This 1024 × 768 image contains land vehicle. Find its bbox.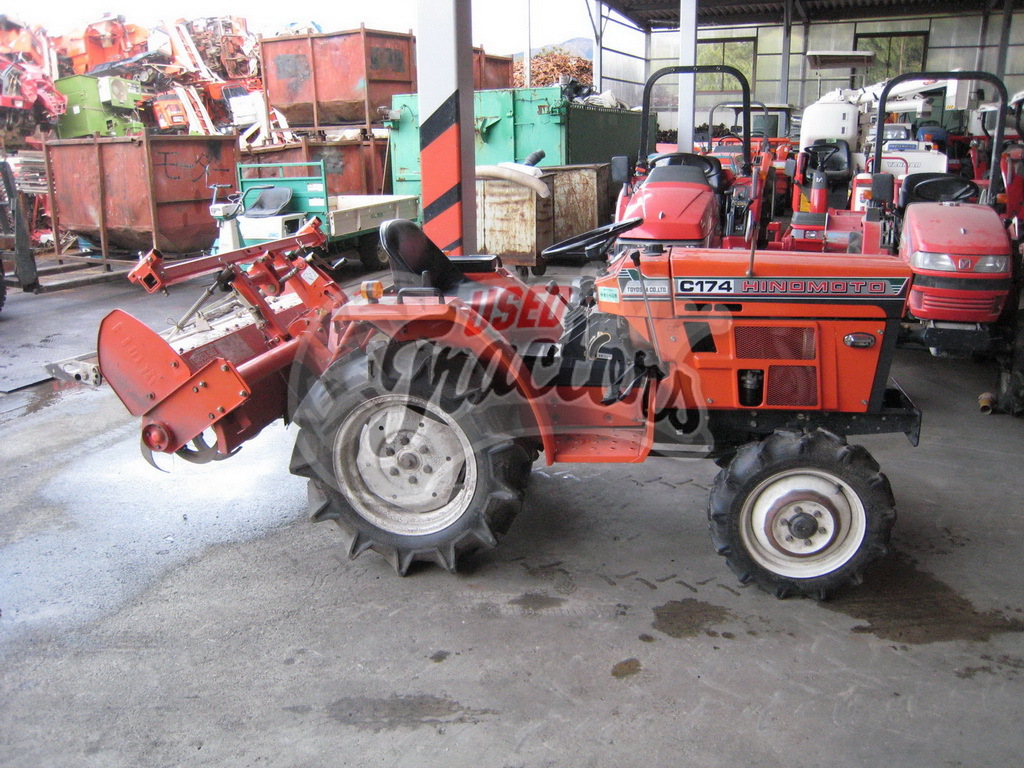
{"left": 96, "top": 217, "right": 917, "bottom": 597}.
